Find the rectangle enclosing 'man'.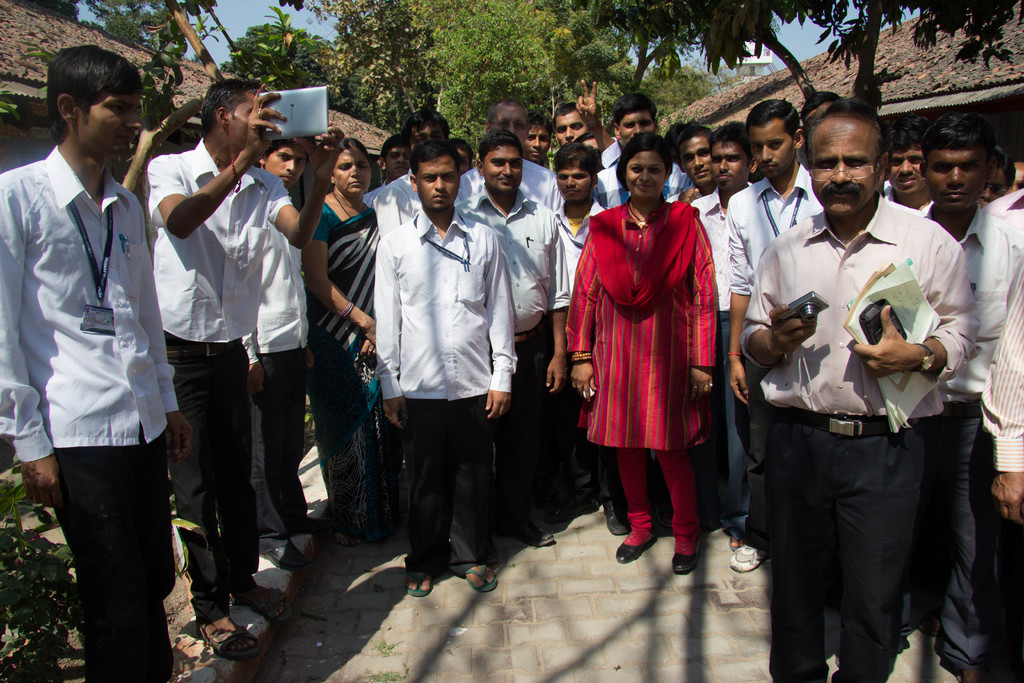
(801,85,846,123).
